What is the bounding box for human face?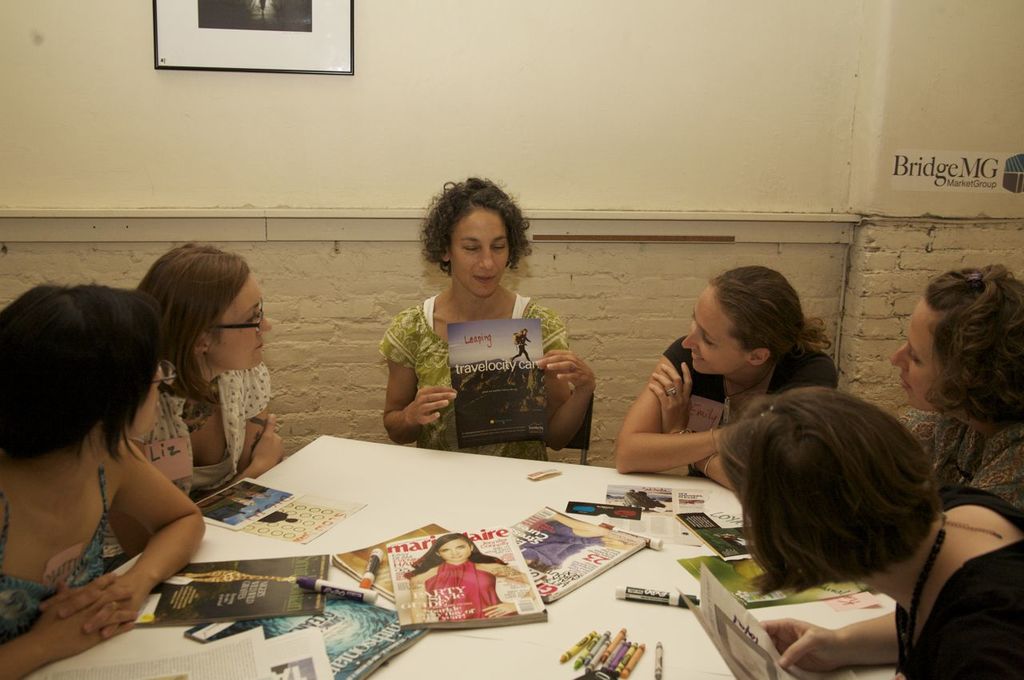
crop(451, 208, 508, 296).
